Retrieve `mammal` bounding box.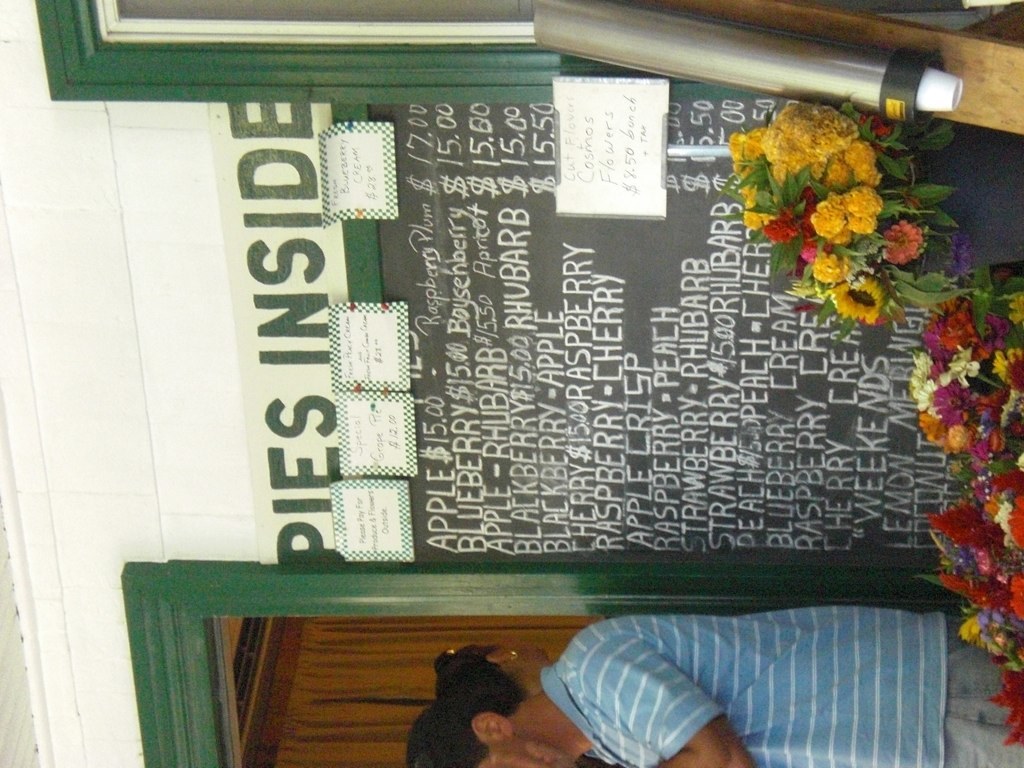
Bounding box: region(397, 601, 1023, 767).
